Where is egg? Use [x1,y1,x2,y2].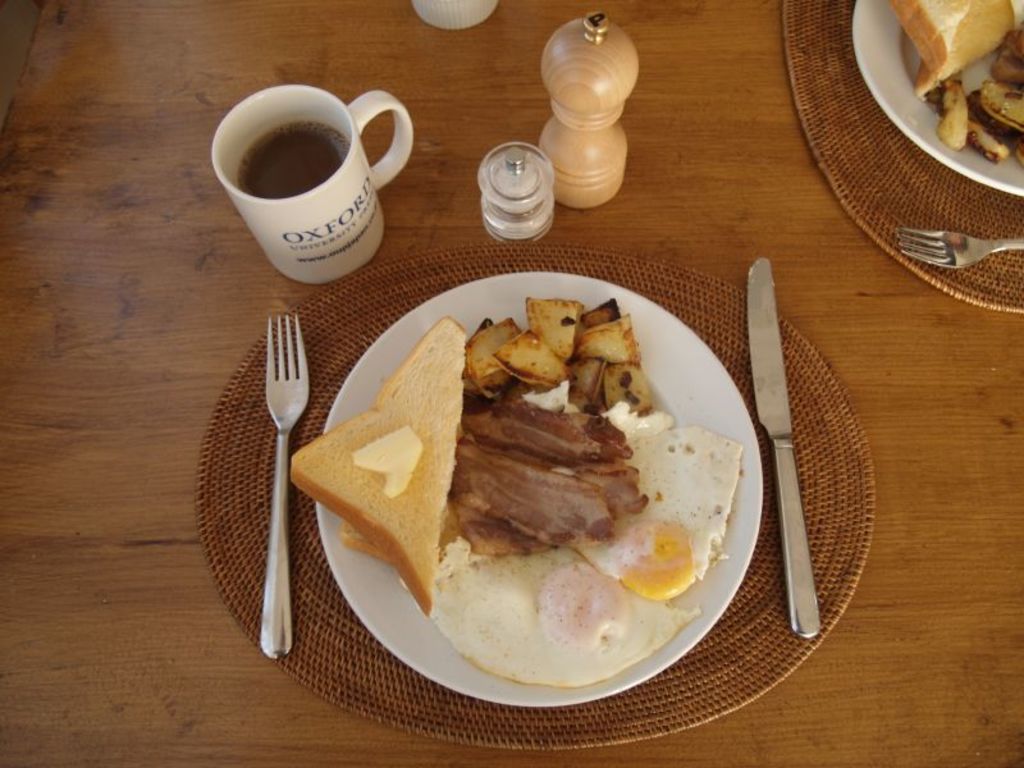
[576,404,749,599].
